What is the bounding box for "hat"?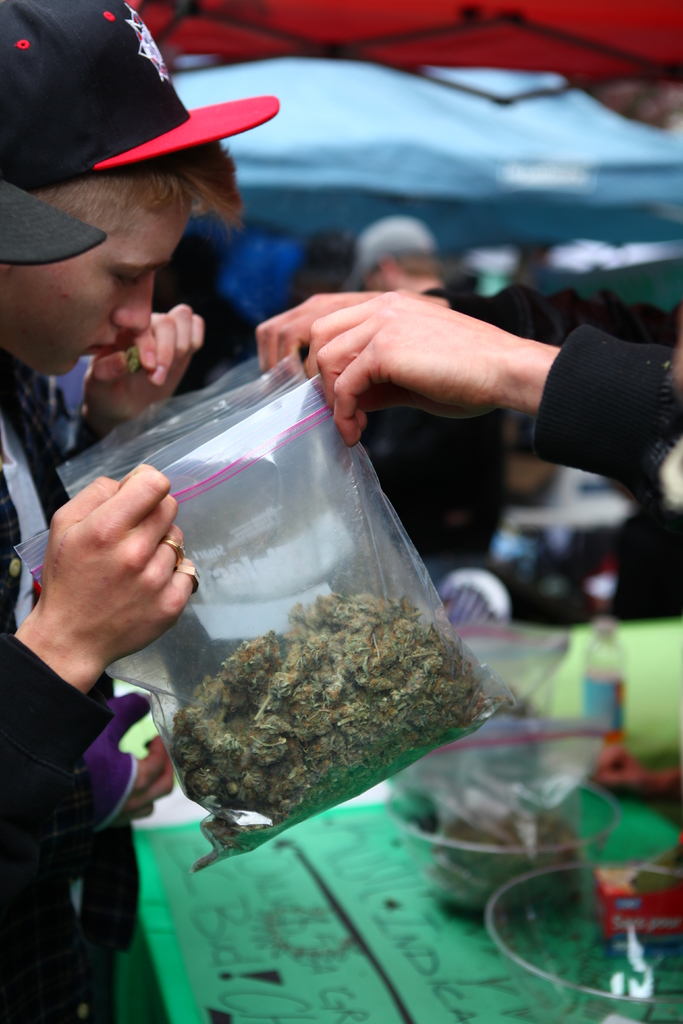
bbox=(0, 174, 110, 273).
